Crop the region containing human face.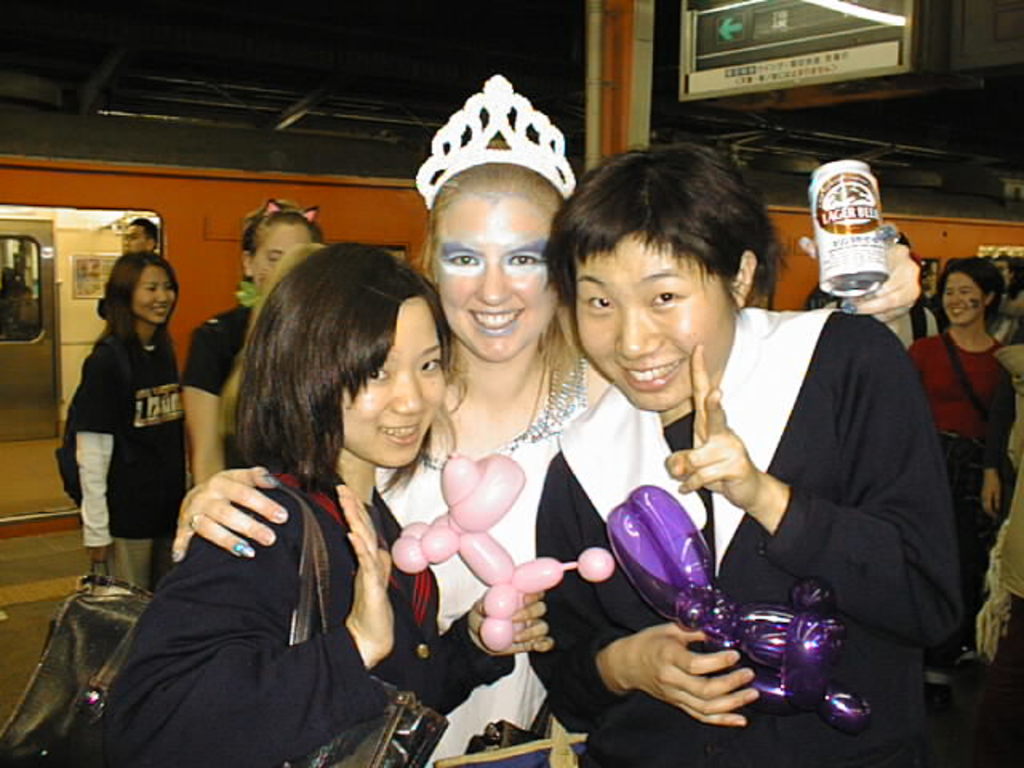
Crop region: [131, 267, 168, 328].
